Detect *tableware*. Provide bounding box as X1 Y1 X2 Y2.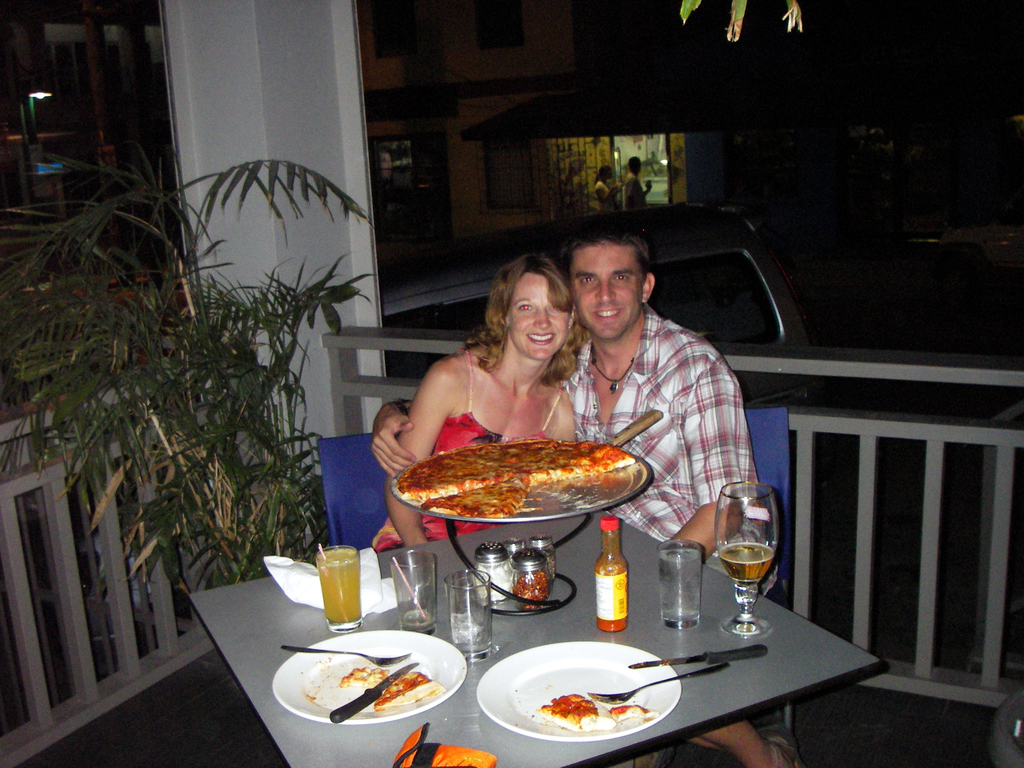
715 480 781 640.
